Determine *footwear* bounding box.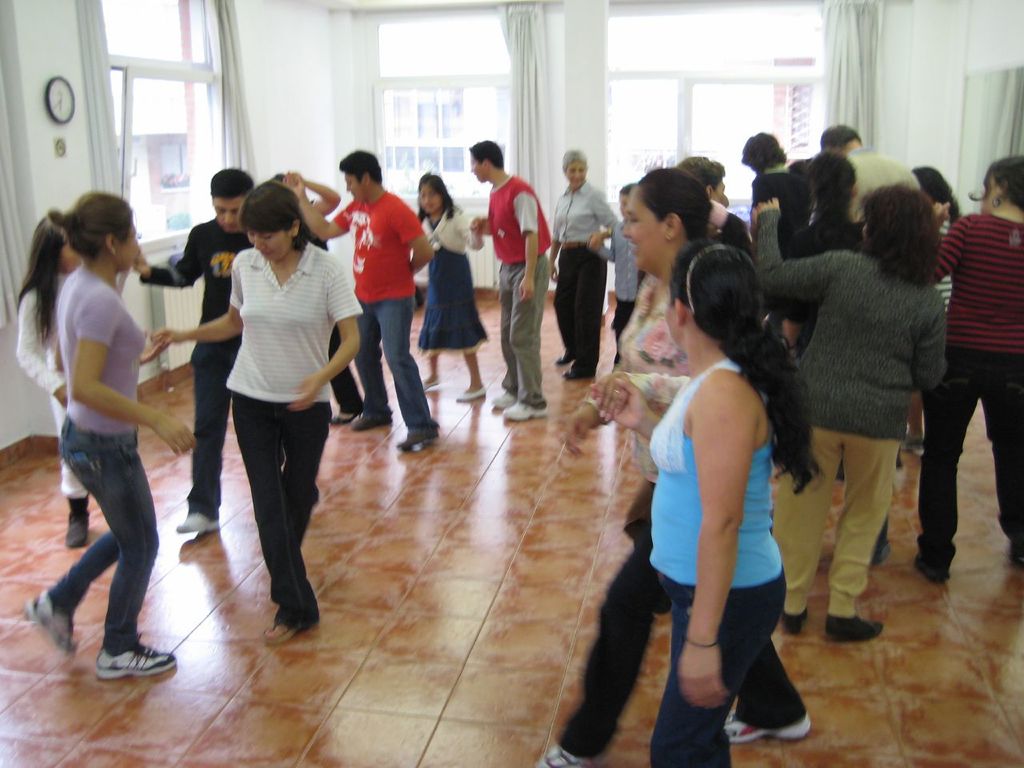
Determined: <region>170, 506, 223, 543</region>.
